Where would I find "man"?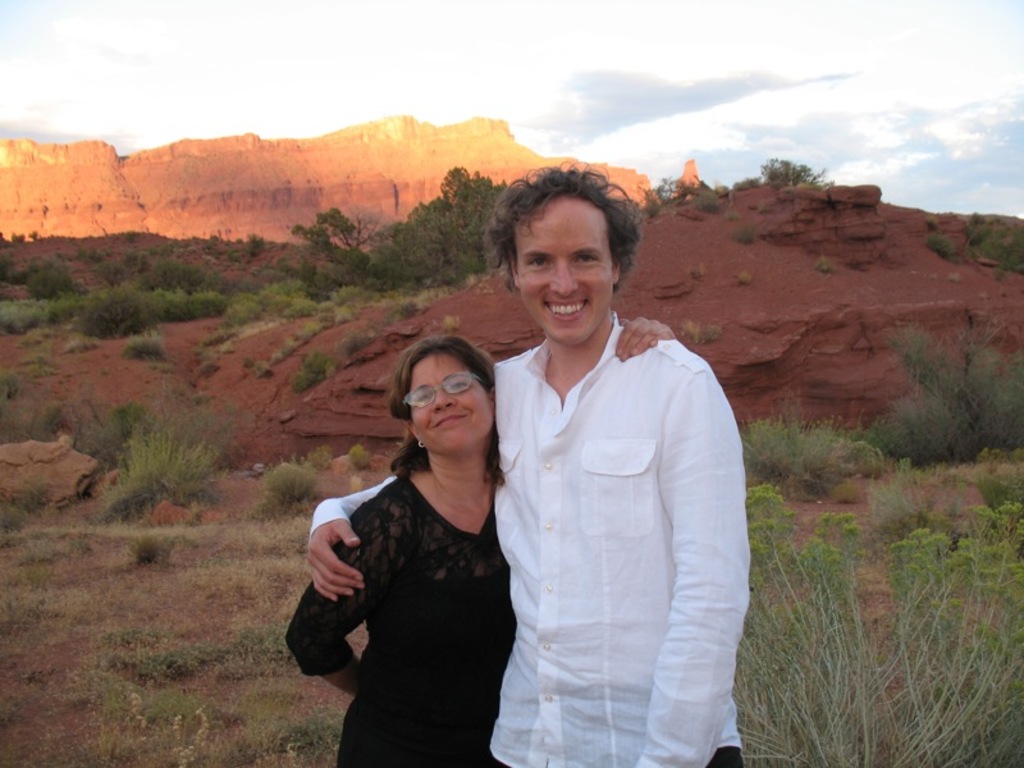
At (x1=293, y1=197, x2=799, y2=745).
